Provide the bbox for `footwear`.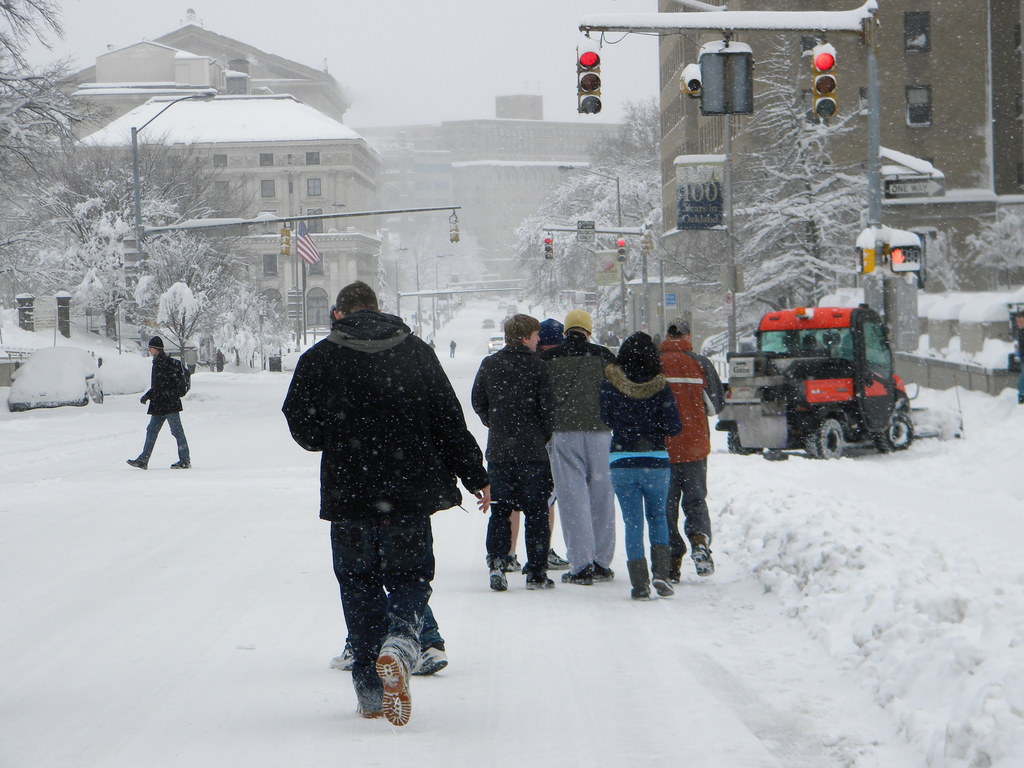
locate(561, 566, 590, 586).
